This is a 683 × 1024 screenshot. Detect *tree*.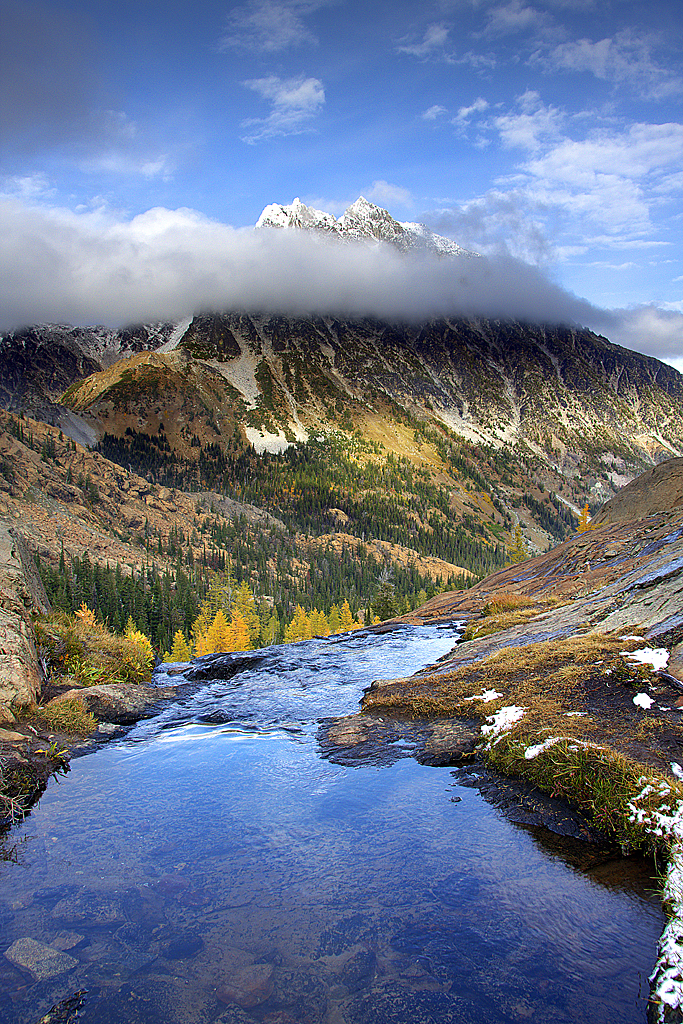
bbox(254, 602, 277, 646).
